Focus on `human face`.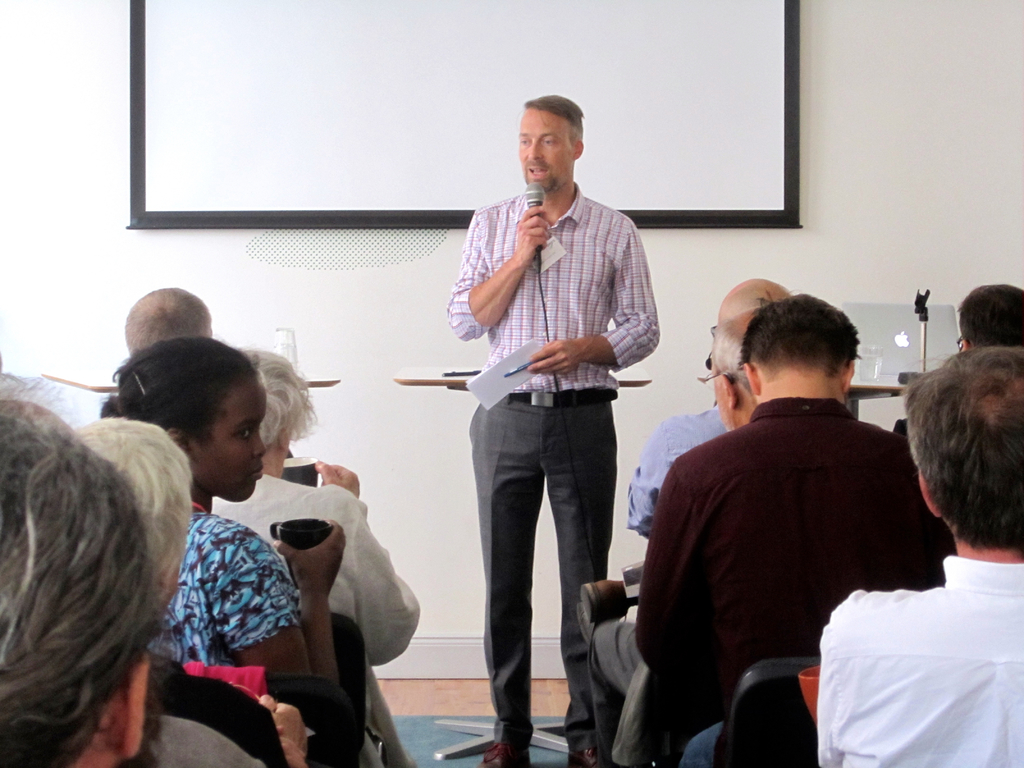
Focused at <region>189, 379, 265, 504</region>.
